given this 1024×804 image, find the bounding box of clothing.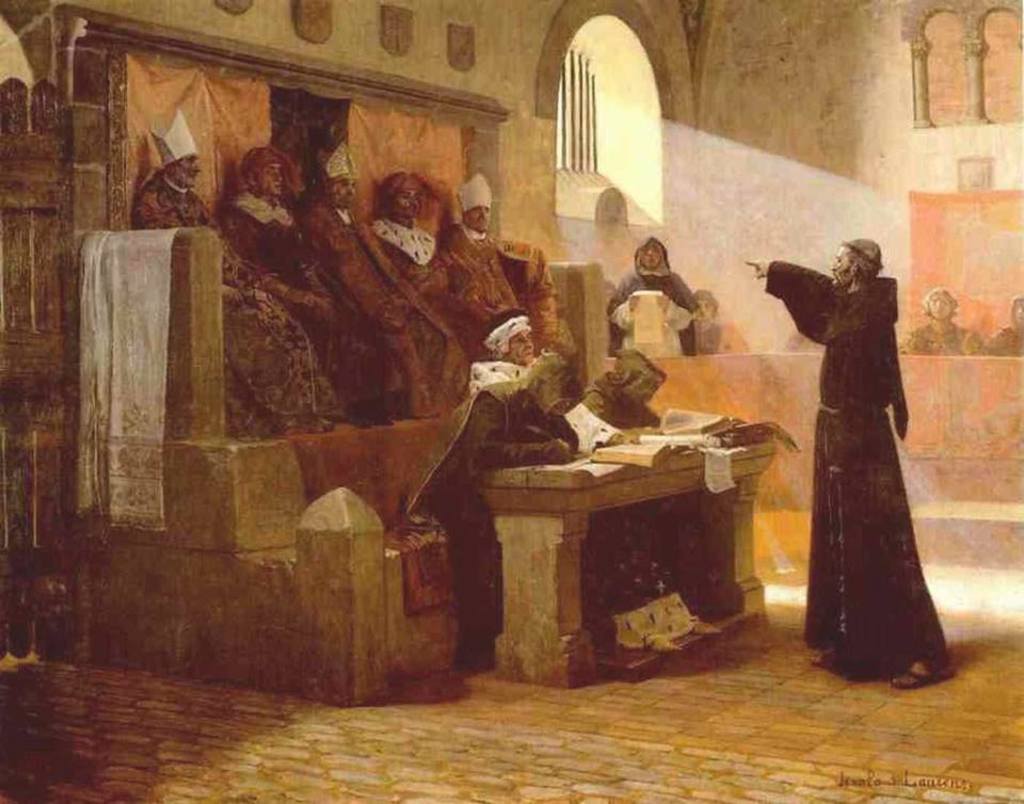
(982,332,1023,354).
